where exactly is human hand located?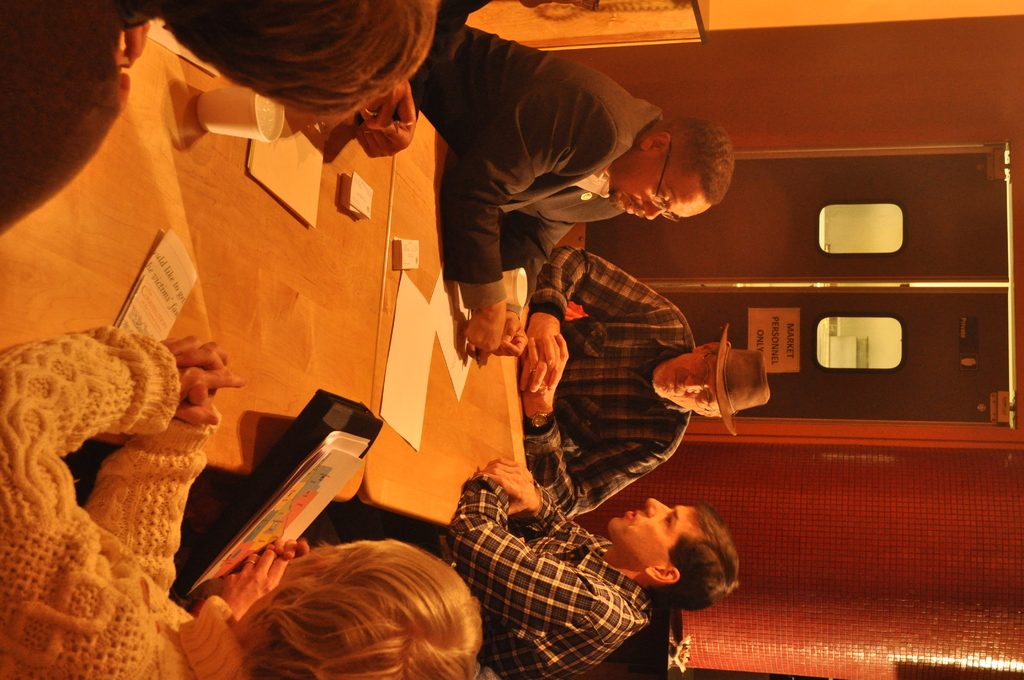
Its bounding box is <region>114, 20, 150, 70</region>.
